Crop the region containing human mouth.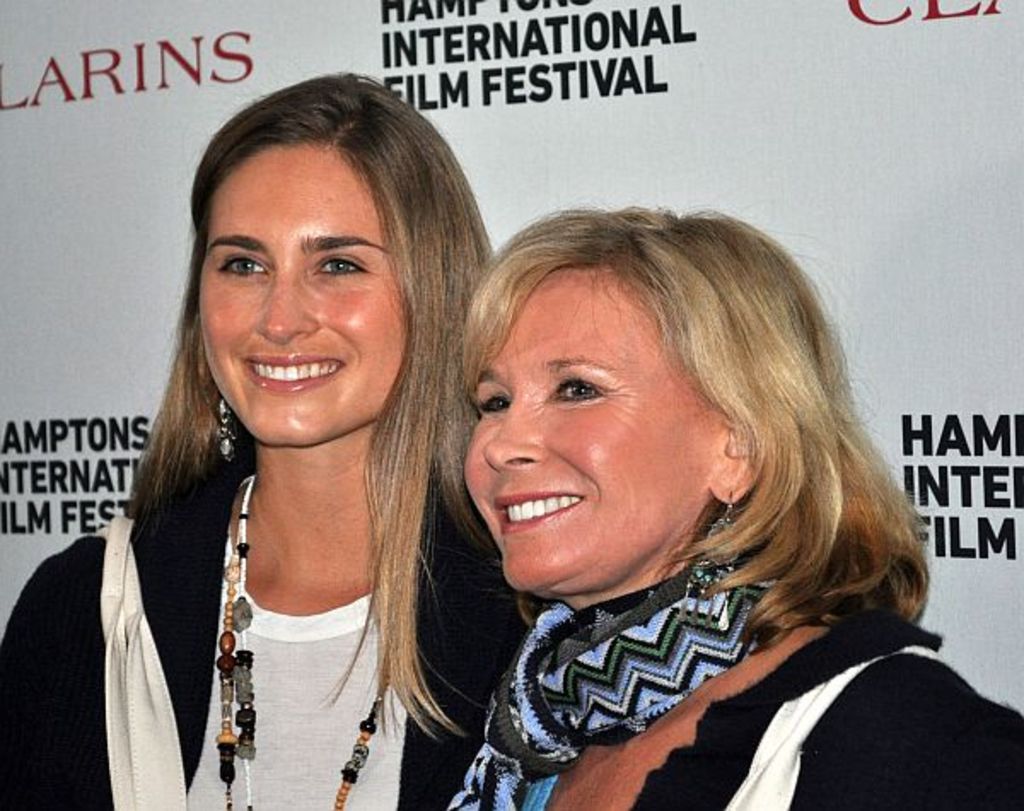
Crop region: box=[239, 348, 345, 396].
